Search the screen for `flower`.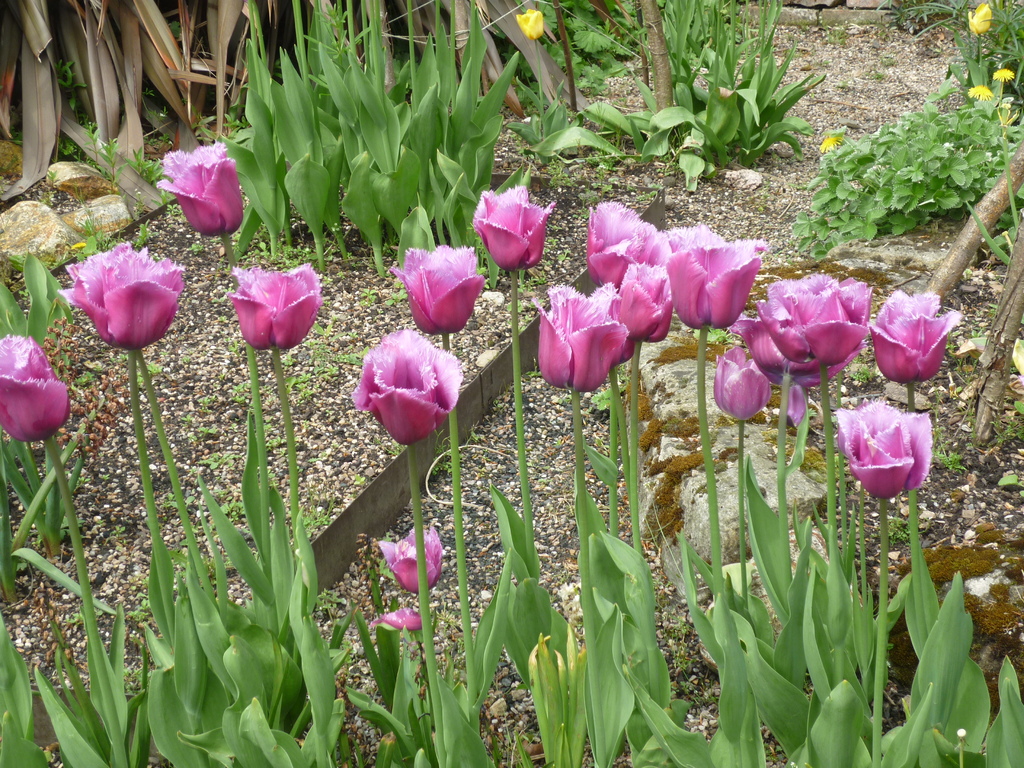
Found at bbox=[613, 262, 675, 342].
